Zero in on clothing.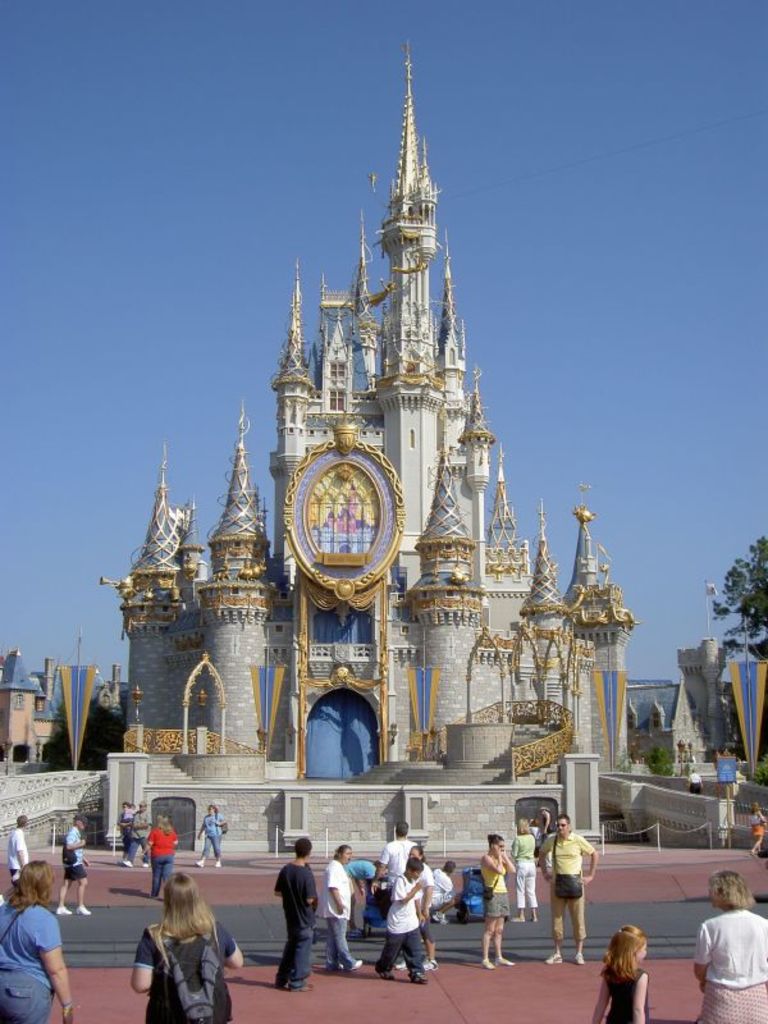
Zeroed in: bbox=(329, 854, 357, 965).
